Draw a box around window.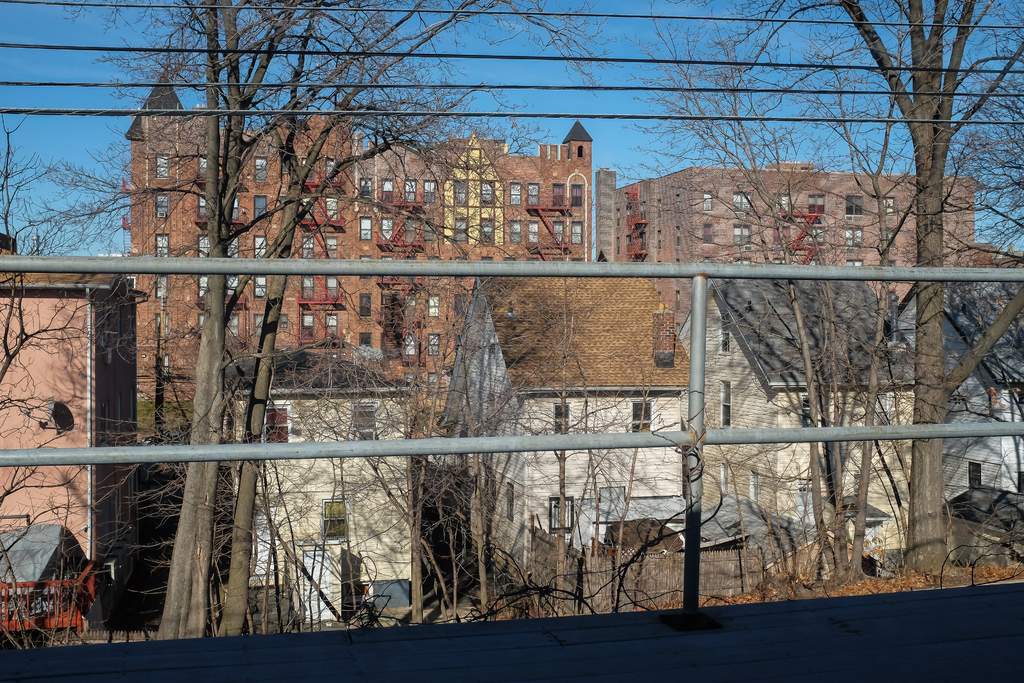
box(154, 190, 168, 224).
